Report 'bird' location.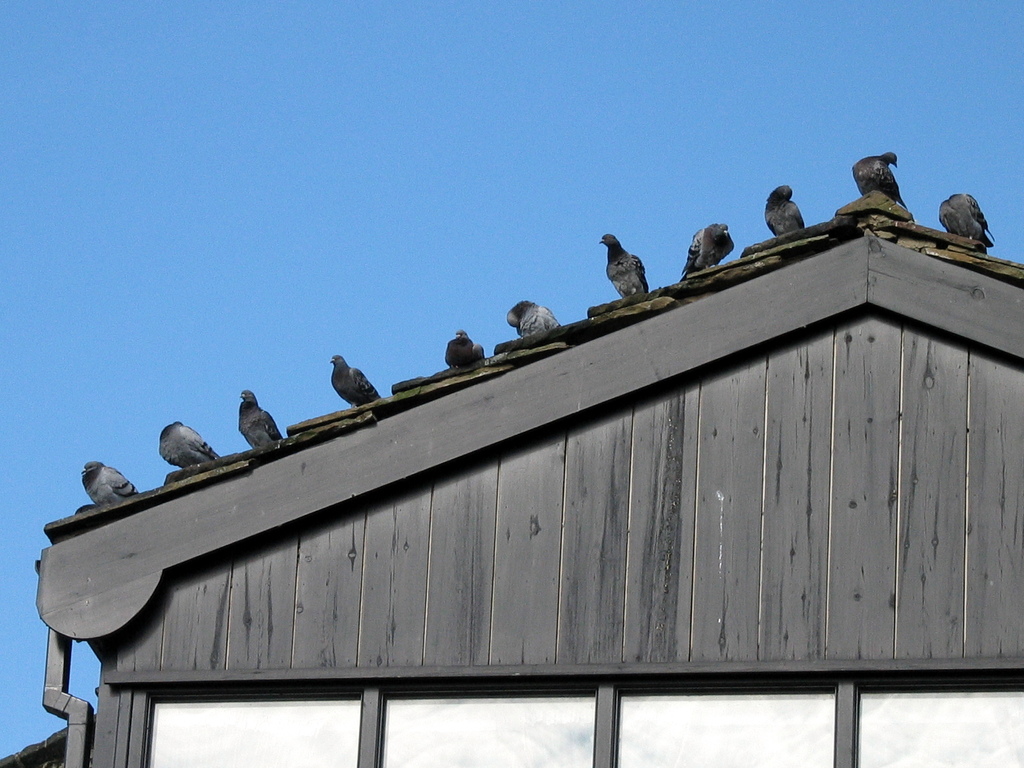
Report: {"left": 433, "top": 321, "right": 494, "bottom": 378}.
